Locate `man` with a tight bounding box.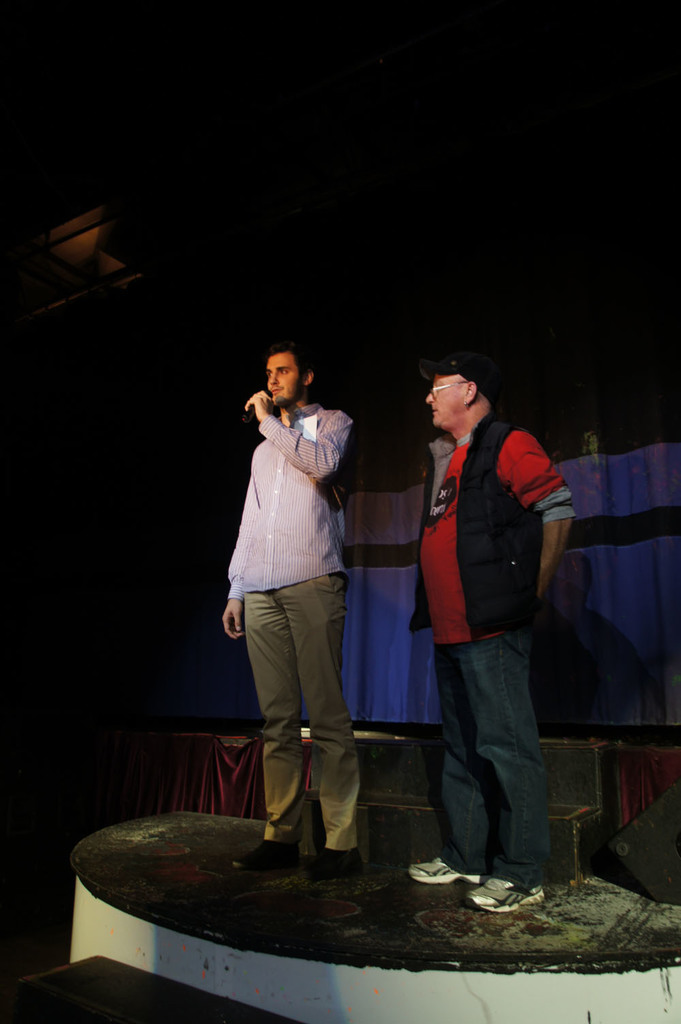
l=225, t=342, r=368, b=880.
